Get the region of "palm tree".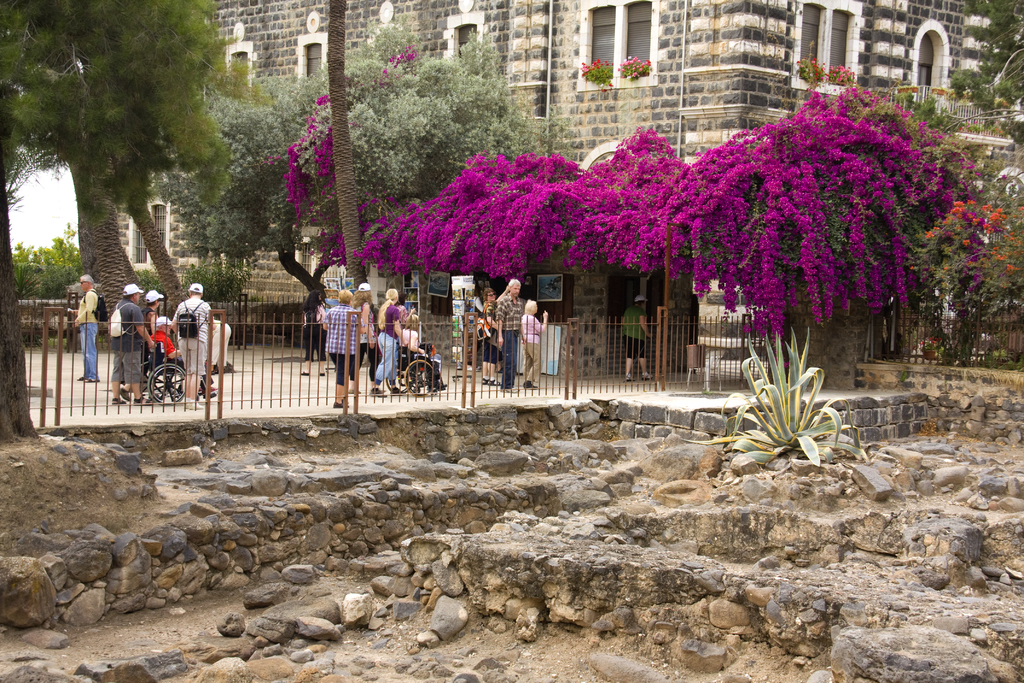
crop(192, 86, 300, 260).
